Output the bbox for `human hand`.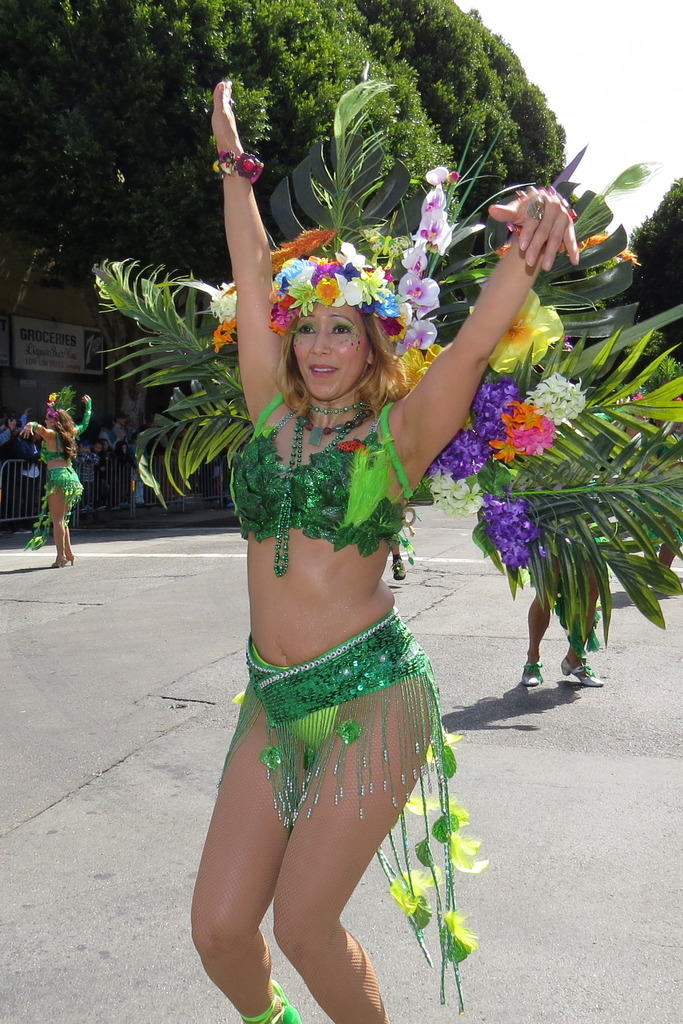
bbox=[210, 76, 247, 166].
